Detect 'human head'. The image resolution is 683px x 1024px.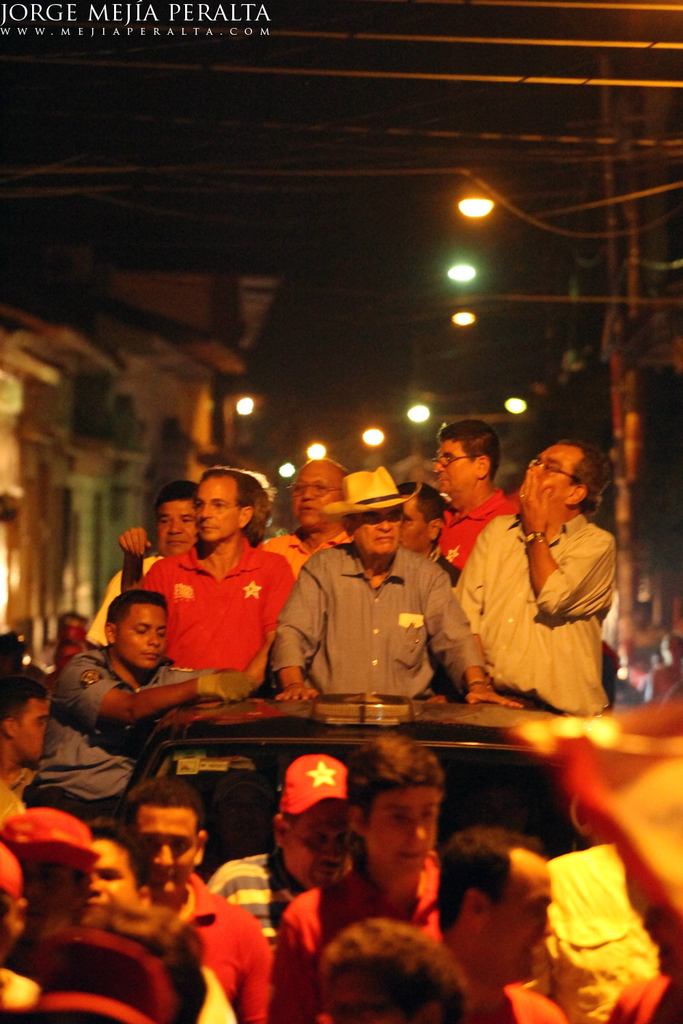
bbox=[338, 464, 408, 567].
